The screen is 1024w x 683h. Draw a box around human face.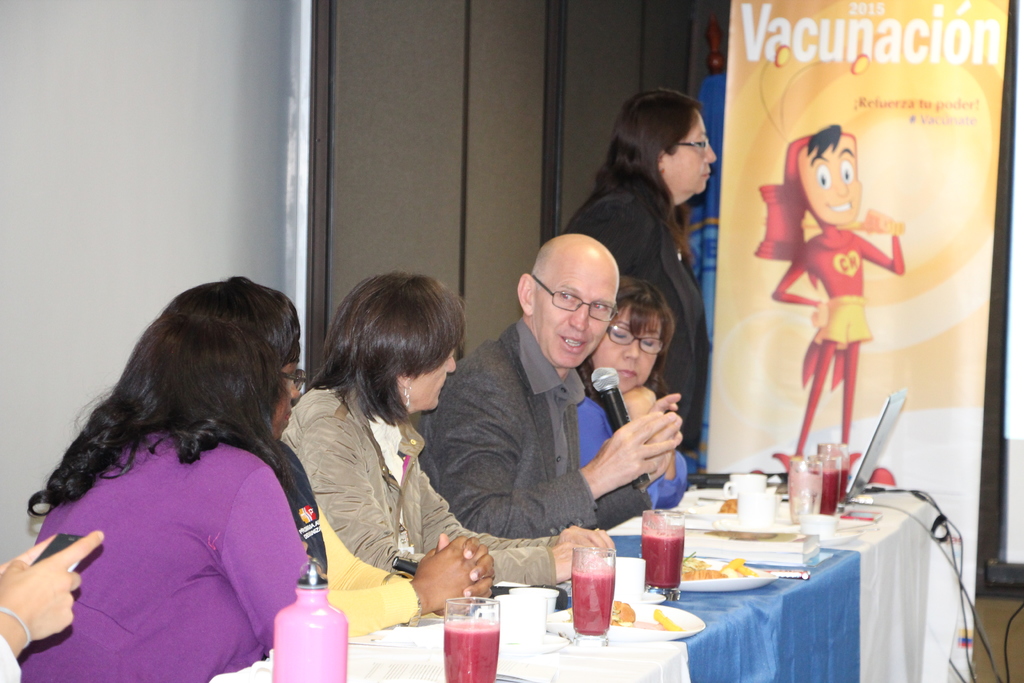
rect(410, 352, 460, 417).
